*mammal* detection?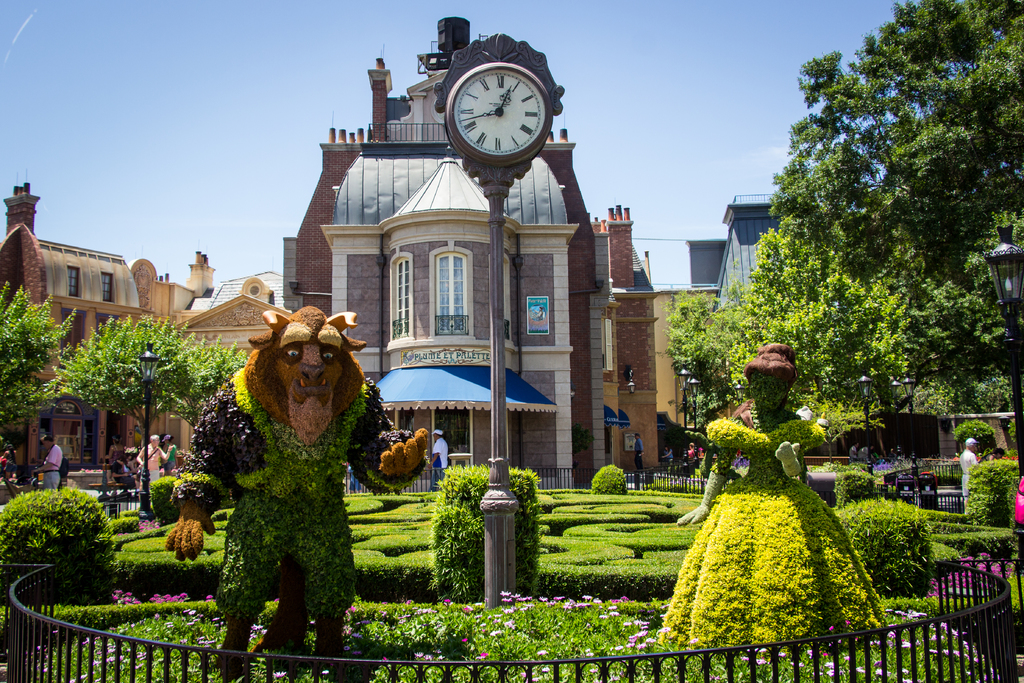
region(662, 445, 676, 465)
